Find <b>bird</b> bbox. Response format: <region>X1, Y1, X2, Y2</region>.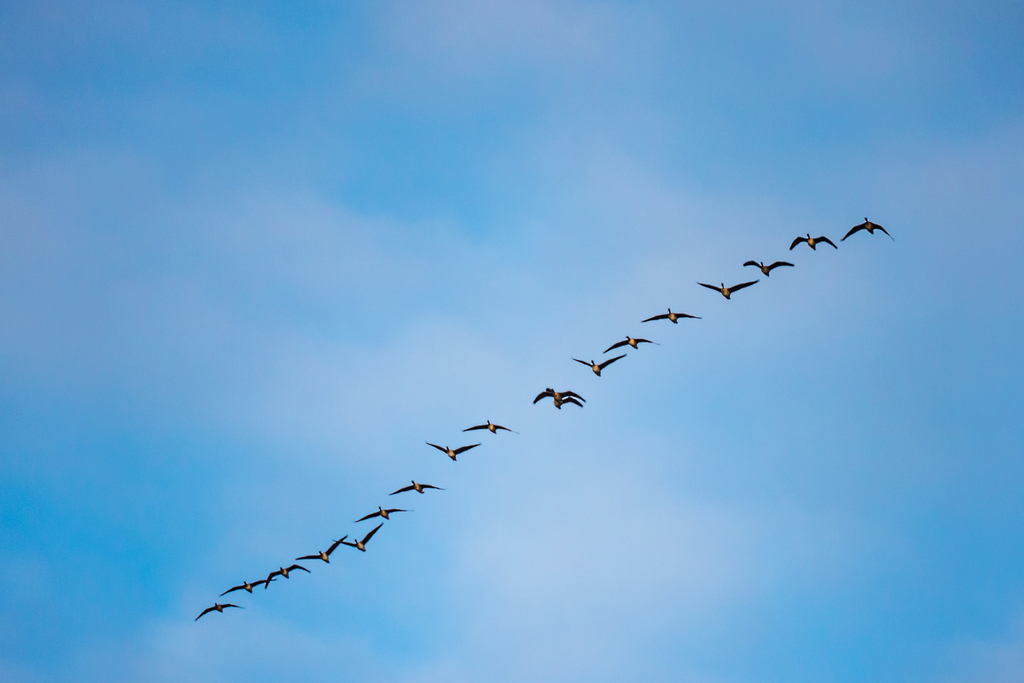
<region>219, 580, 279, 593</region>.
